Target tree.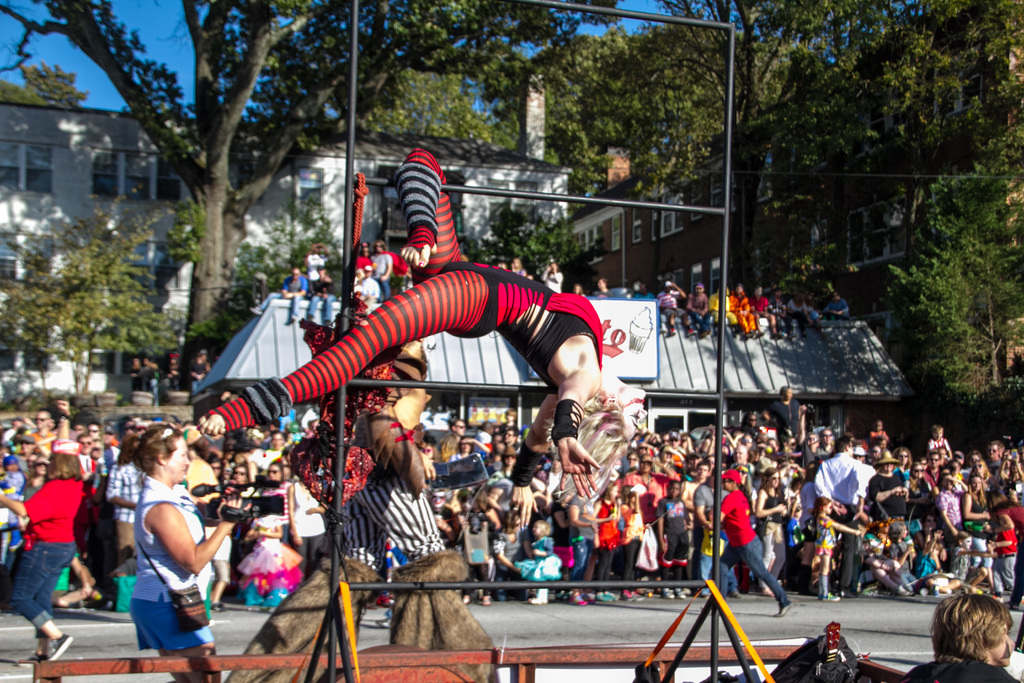
Target region: [624, 0, 965, 197].
